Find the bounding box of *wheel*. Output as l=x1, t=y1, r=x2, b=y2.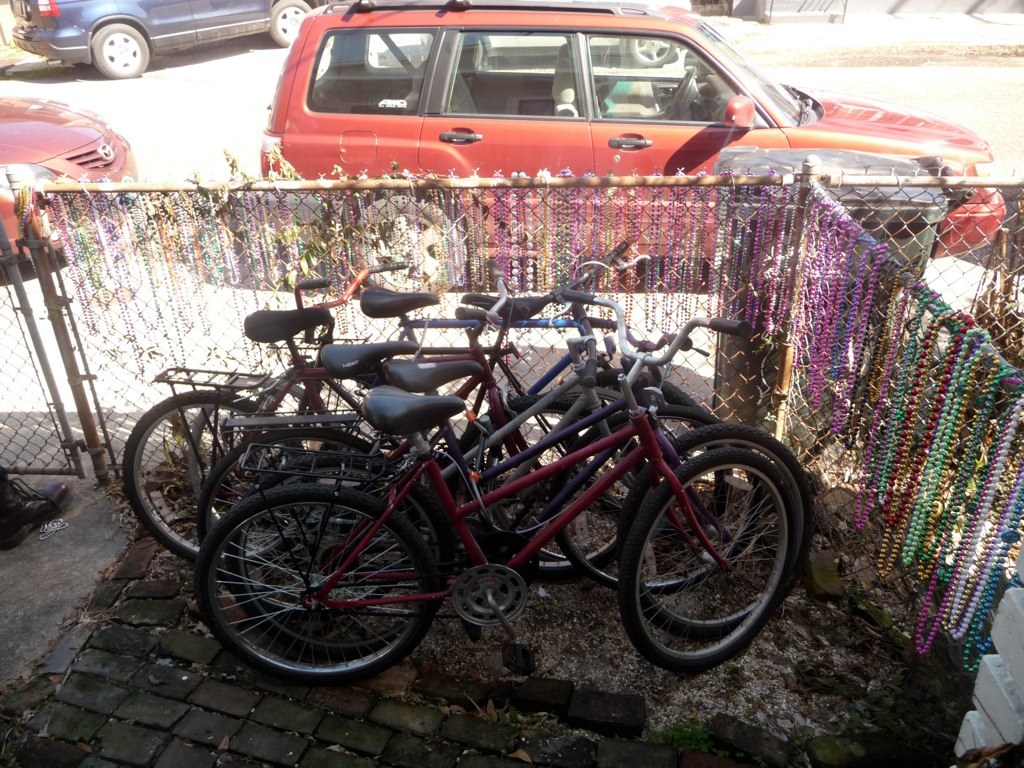
l=546, t=419, r=814, b=636.
